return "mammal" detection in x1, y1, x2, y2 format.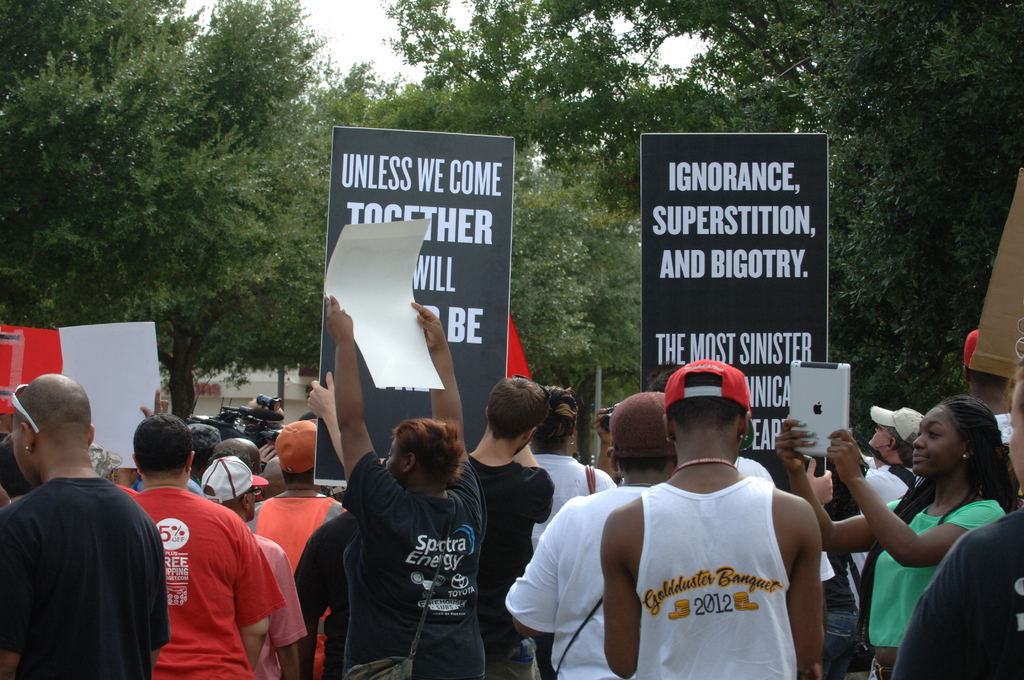
526, 378, 618, 672.
